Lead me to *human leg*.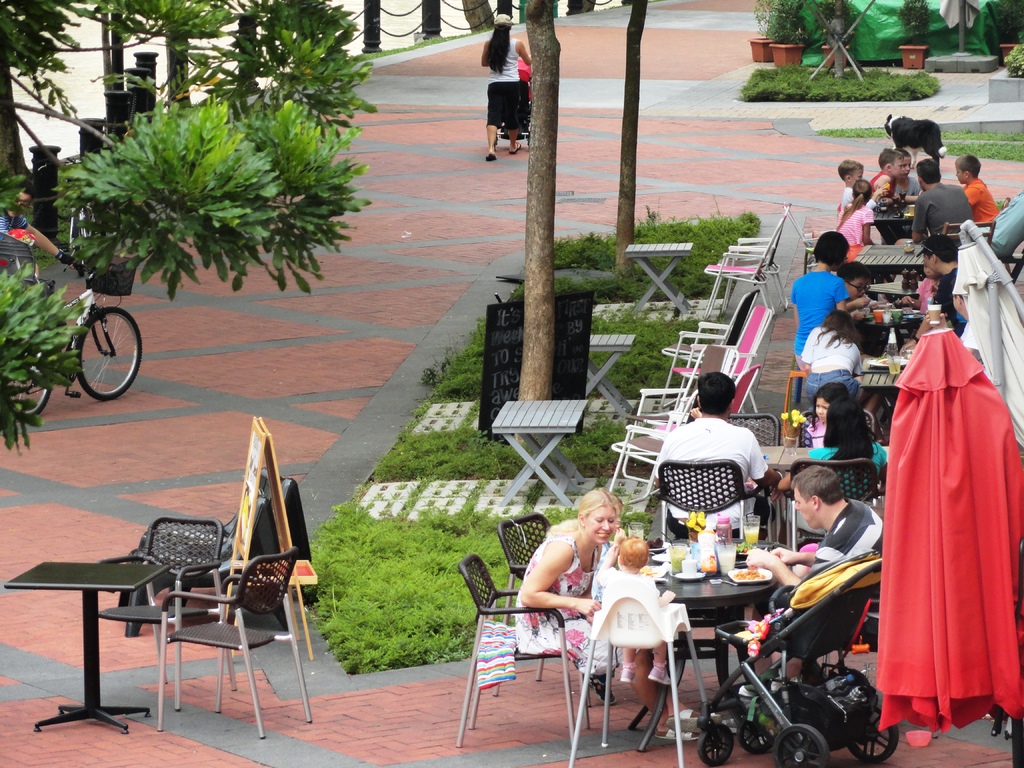
Lead to 628/671/705/739.
